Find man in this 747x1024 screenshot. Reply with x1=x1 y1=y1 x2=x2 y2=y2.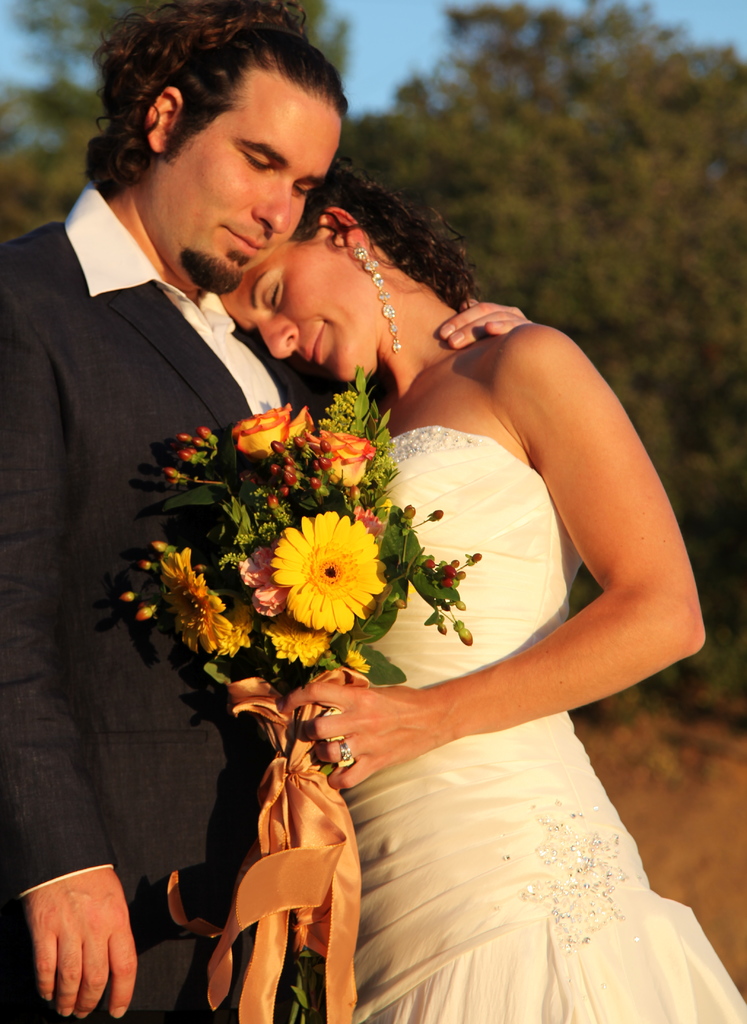
x1=72 y1=87 x2=570 y2=954.
